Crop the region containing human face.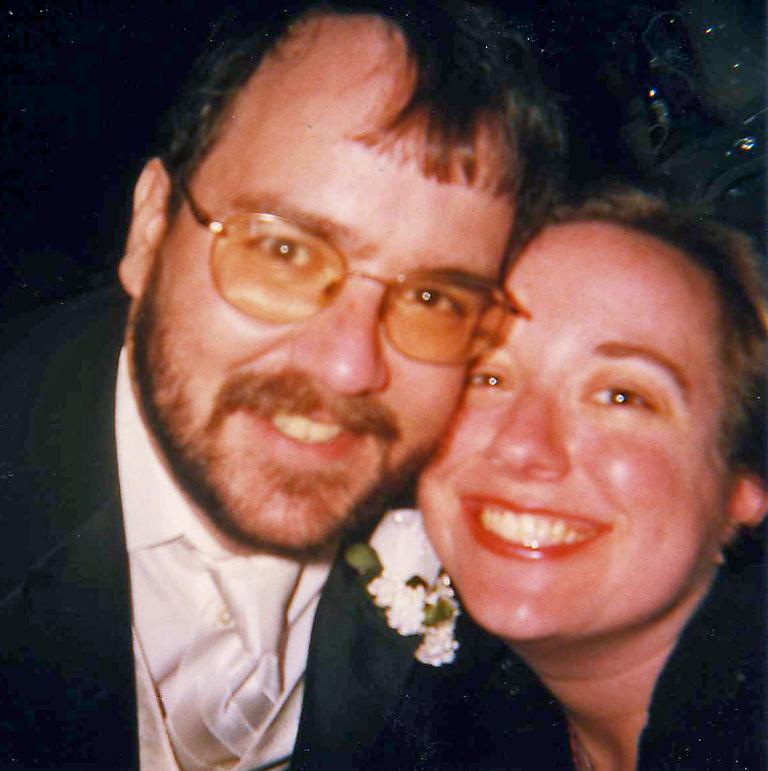
Crop region: 415/223/737/637.
